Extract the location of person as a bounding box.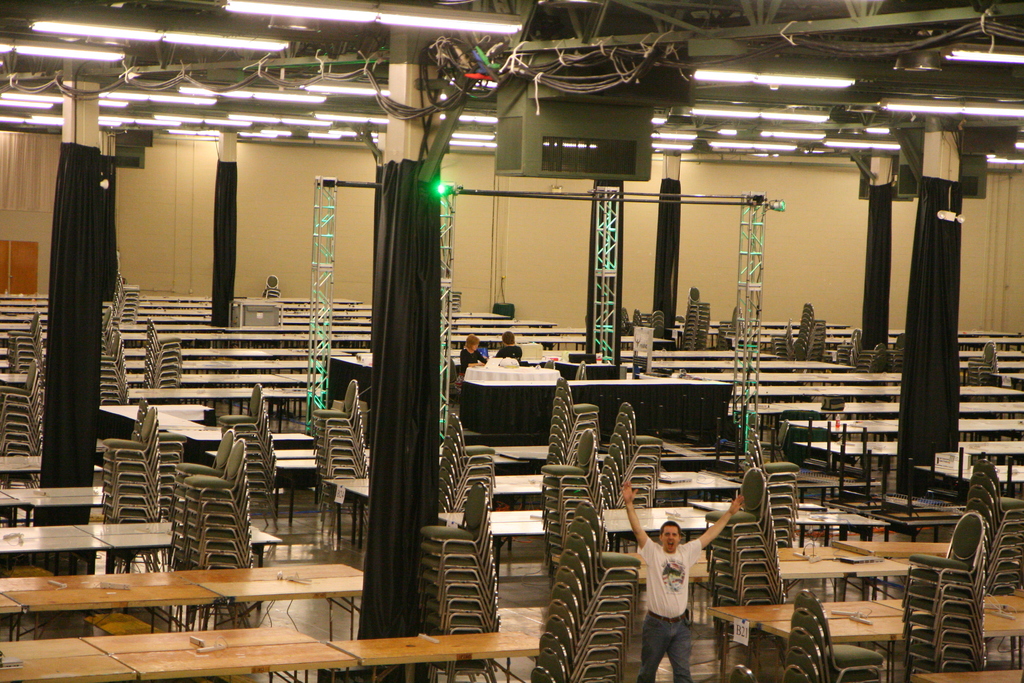
x1=495 y1=330 x2=526 y2=365.
